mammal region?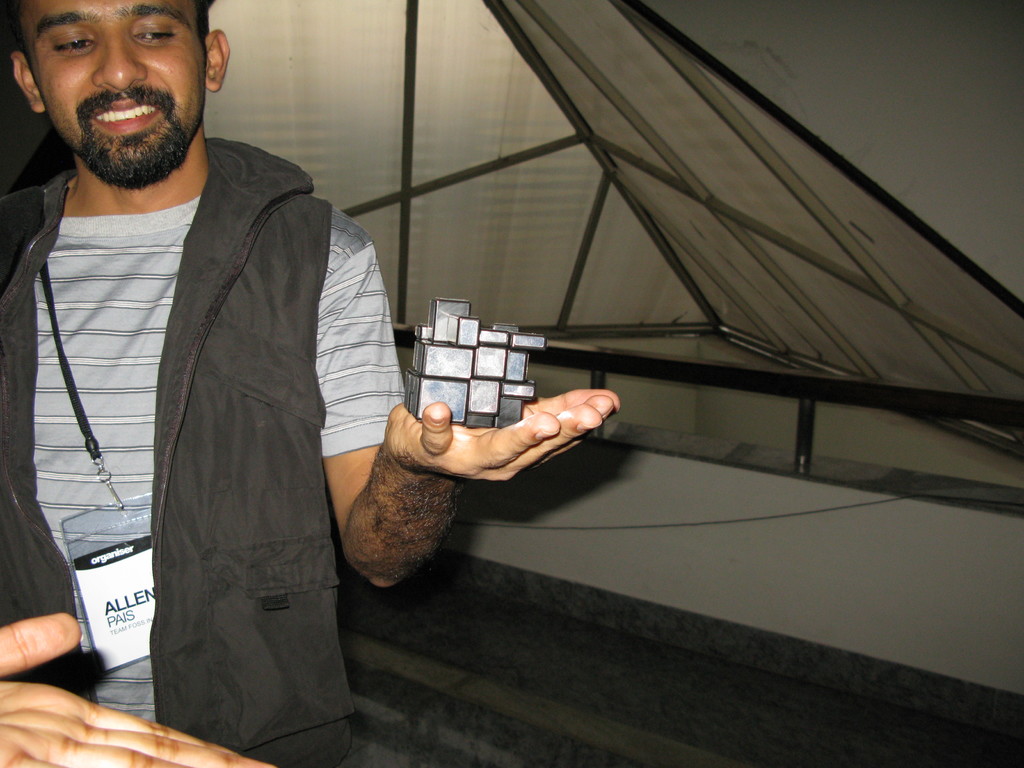
35:39:545:746
